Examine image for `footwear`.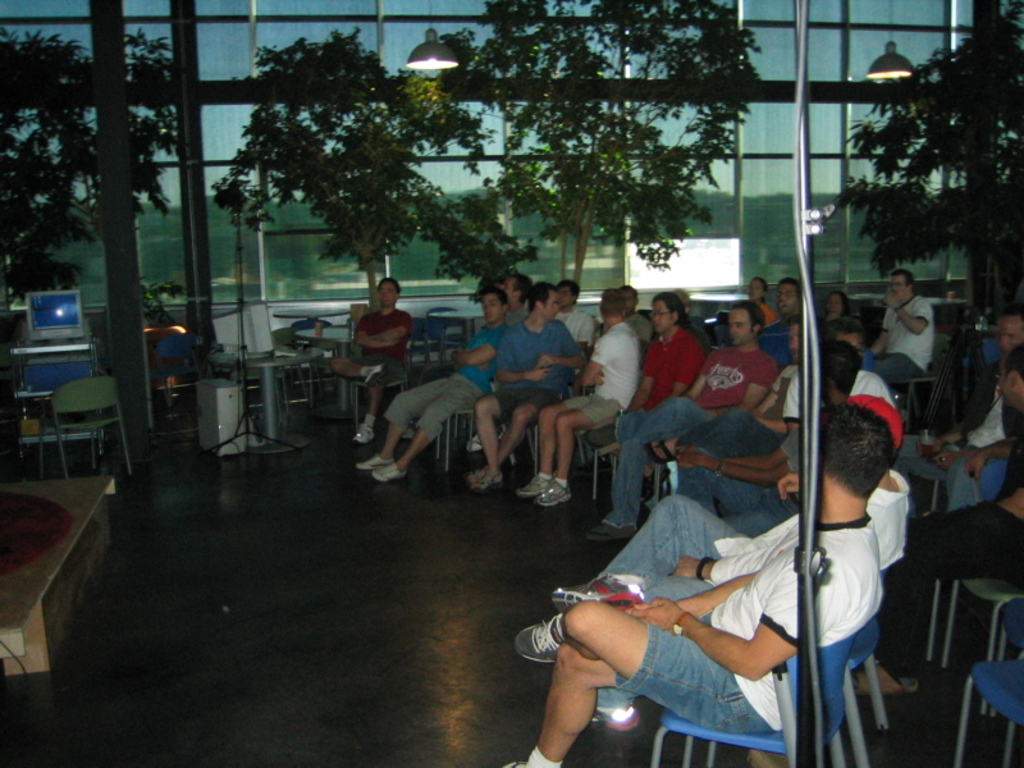
Examination result: bbox=[471, 425, 507, 447].
